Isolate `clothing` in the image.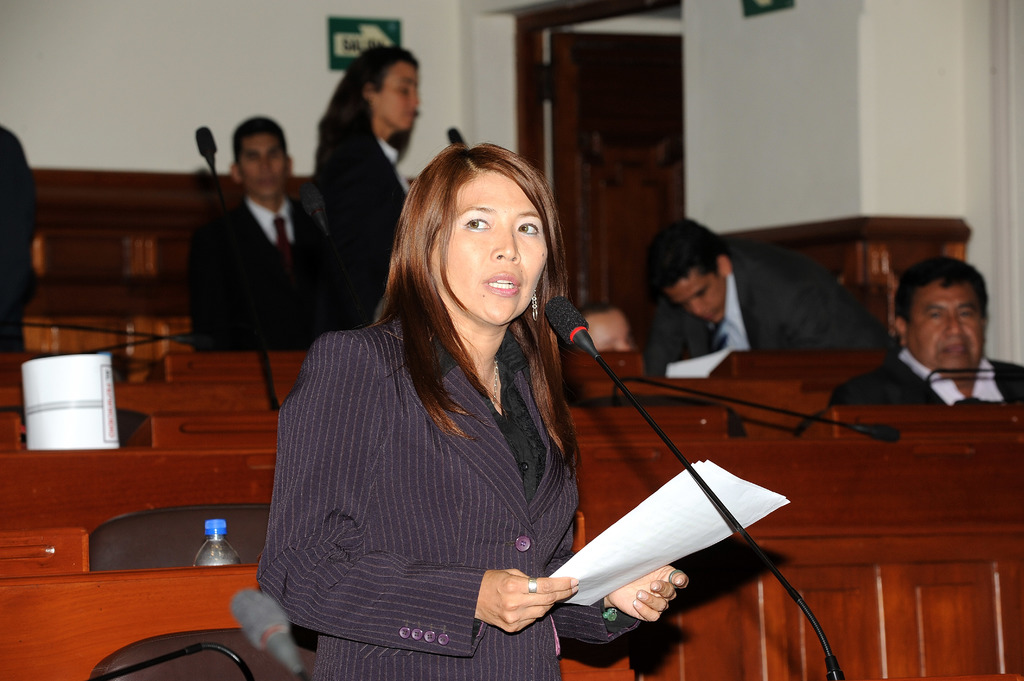
Isolated region: {"left": 0, "top": 127, "right": 40, "bottom": 351}.
